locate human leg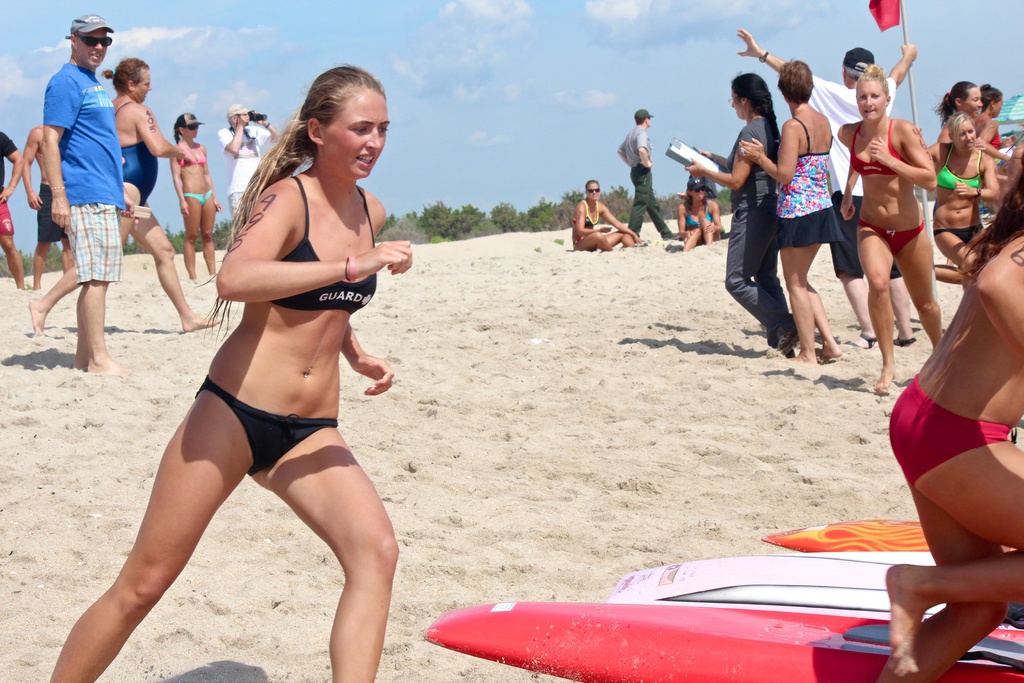
box(798, 244, 840, 361)
